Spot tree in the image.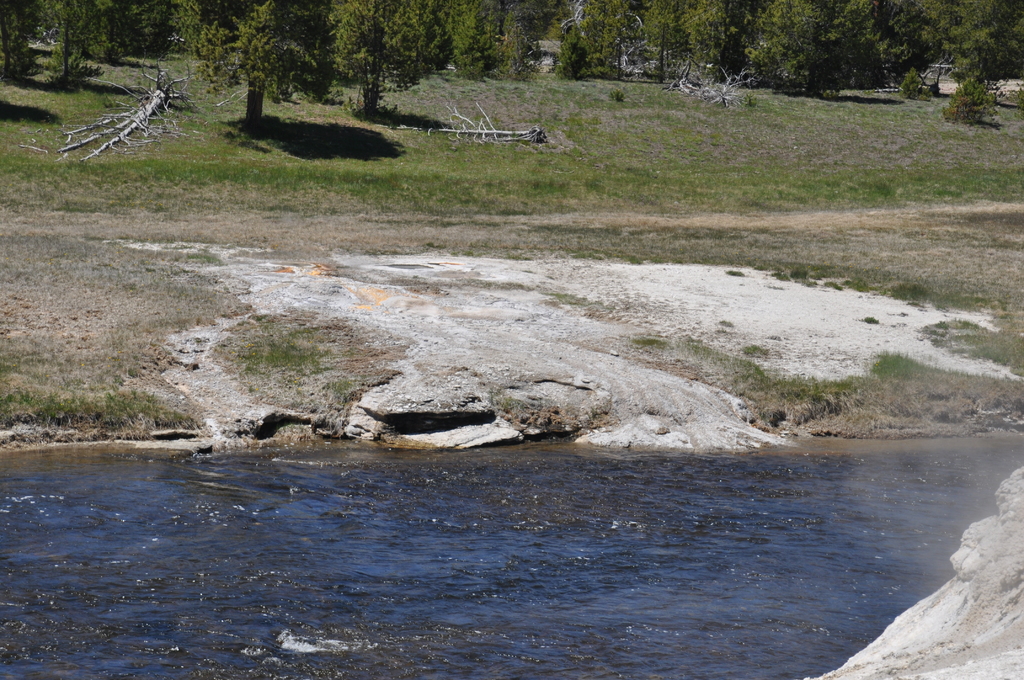
tree found at box(170, 0, 204, 65).
